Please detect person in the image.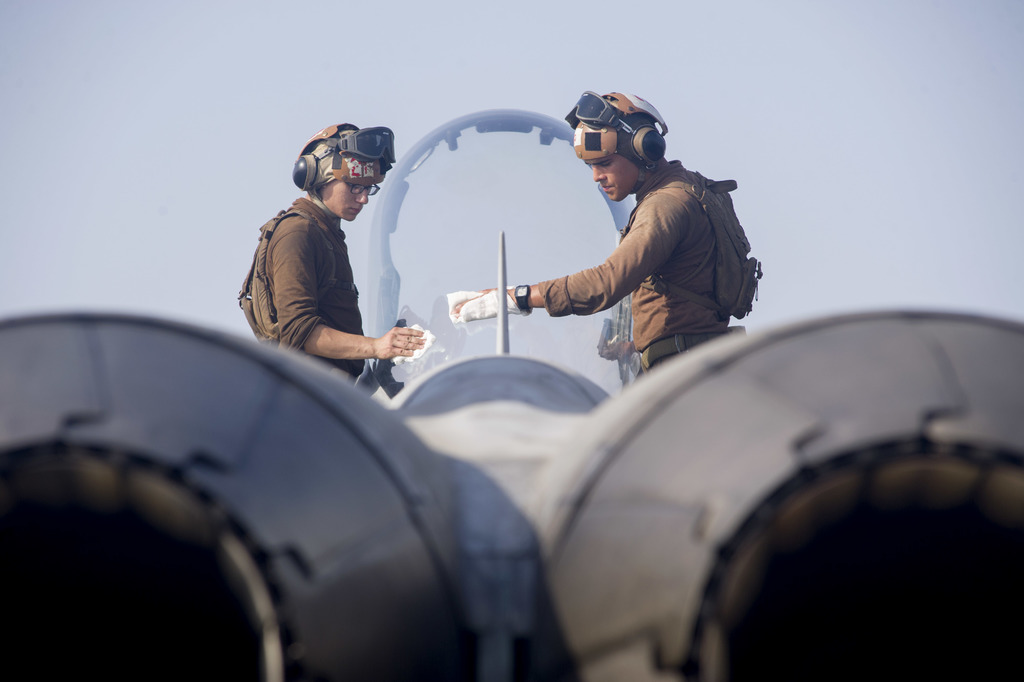
x1=237, y1=116, x2=434, y2=382.
